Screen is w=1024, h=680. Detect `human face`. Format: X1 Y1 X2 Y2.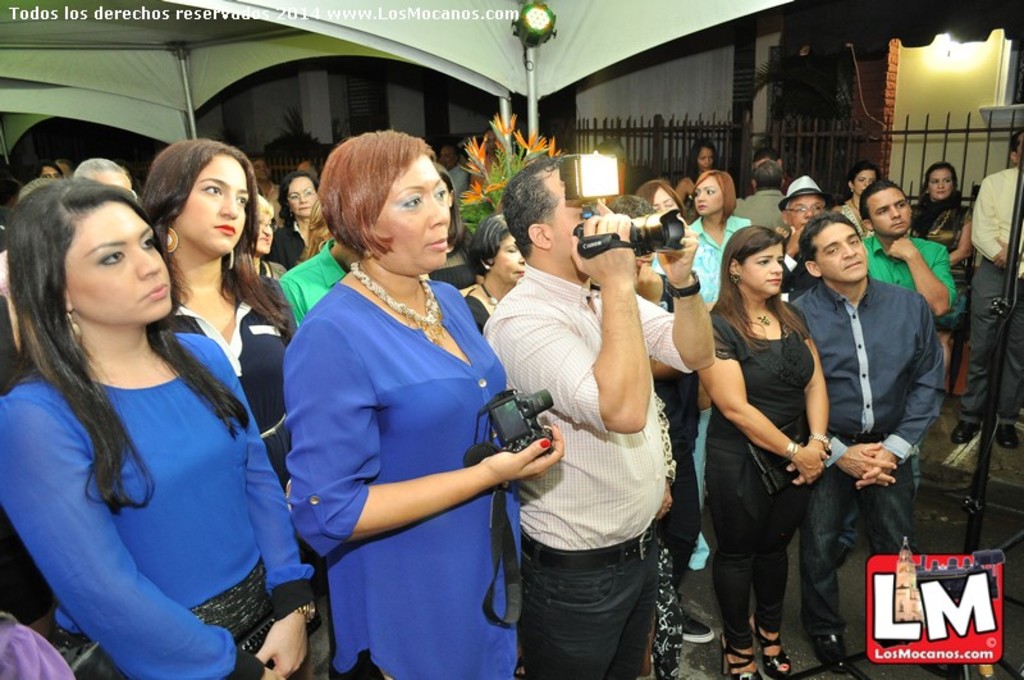
177 154 250 255.
